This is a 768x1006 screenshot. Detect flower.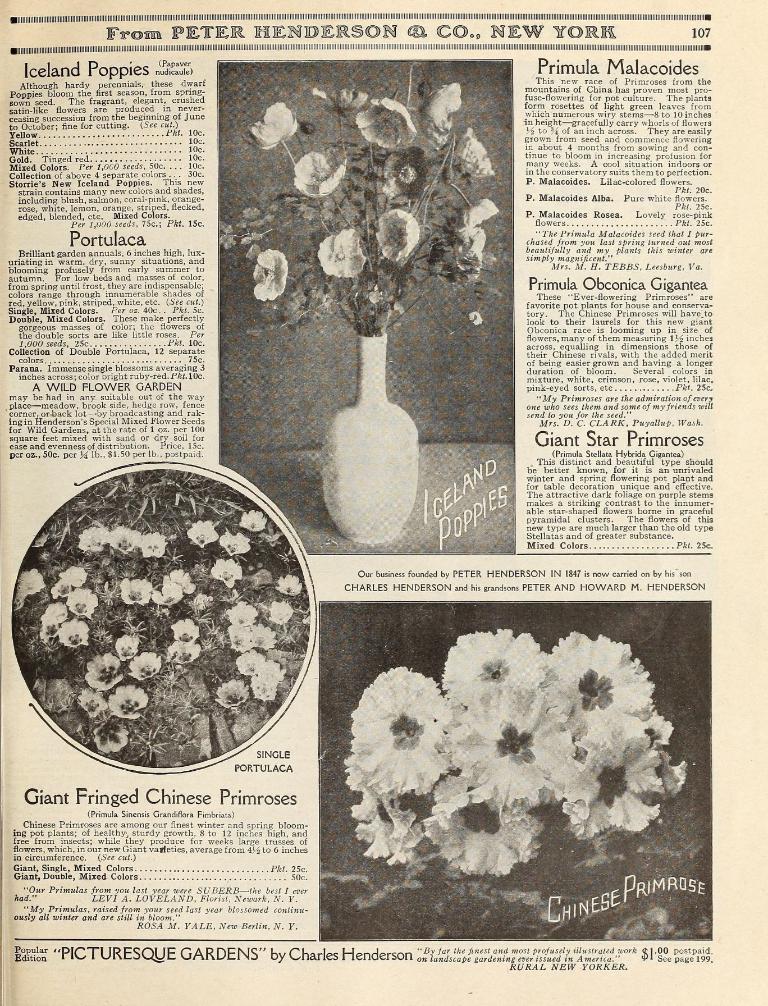
bbox=(376, 207, 422, 264).
